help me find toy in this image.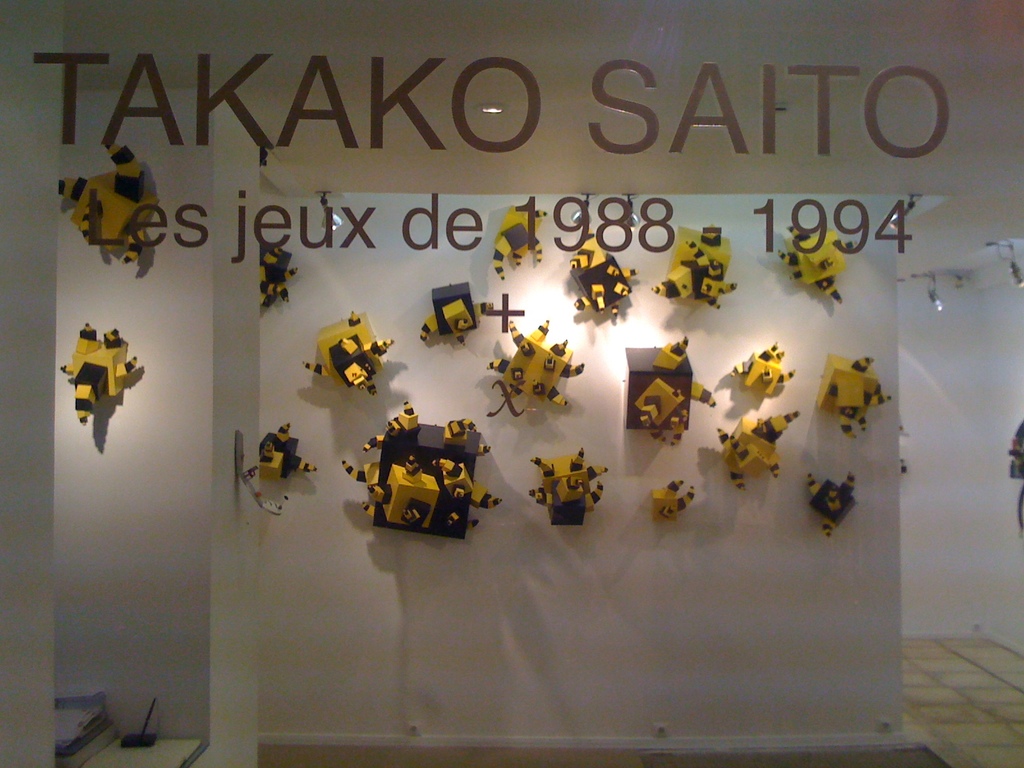
Found it: left=303, top=311, right=394, bottom=399.
